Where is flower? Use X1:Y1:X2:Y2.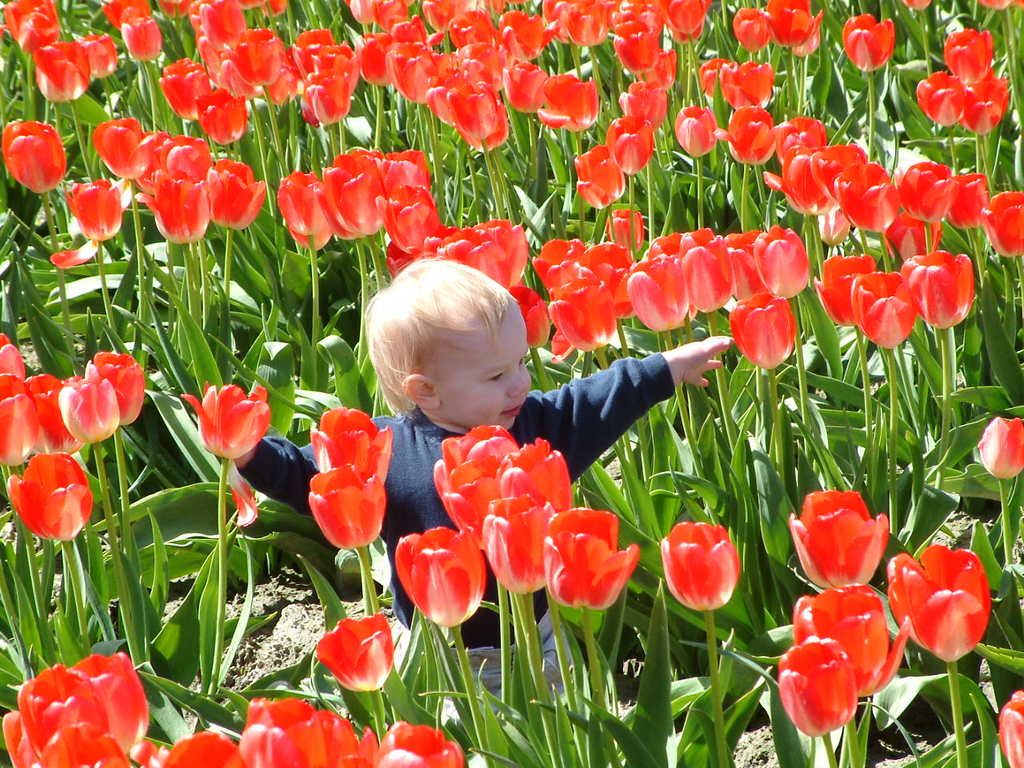
775:635:859:741.
